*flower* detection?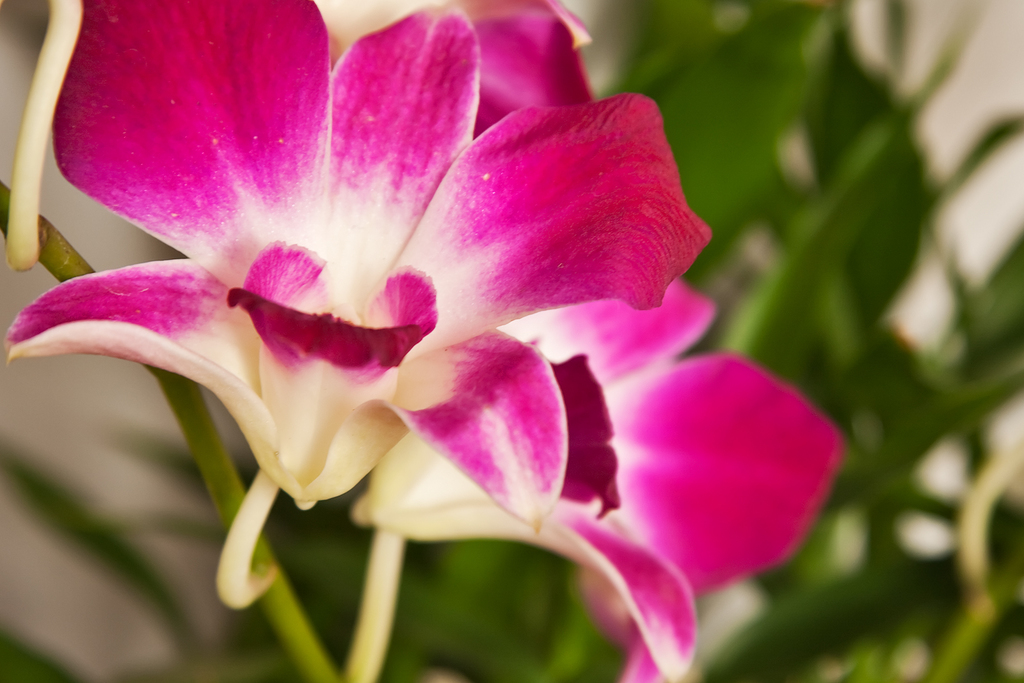
{"left": 351, "top": 273, "right": 849, "bottom": 682}
